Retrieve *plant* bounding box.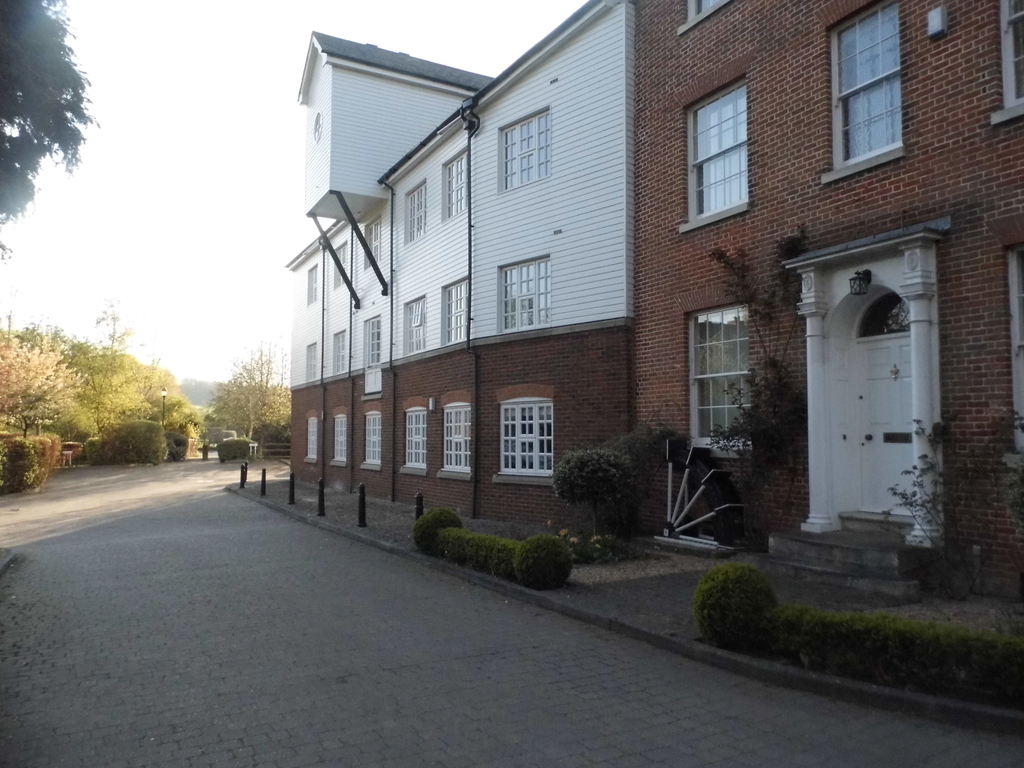
Bounding box: 509, 532, 584, 588.
